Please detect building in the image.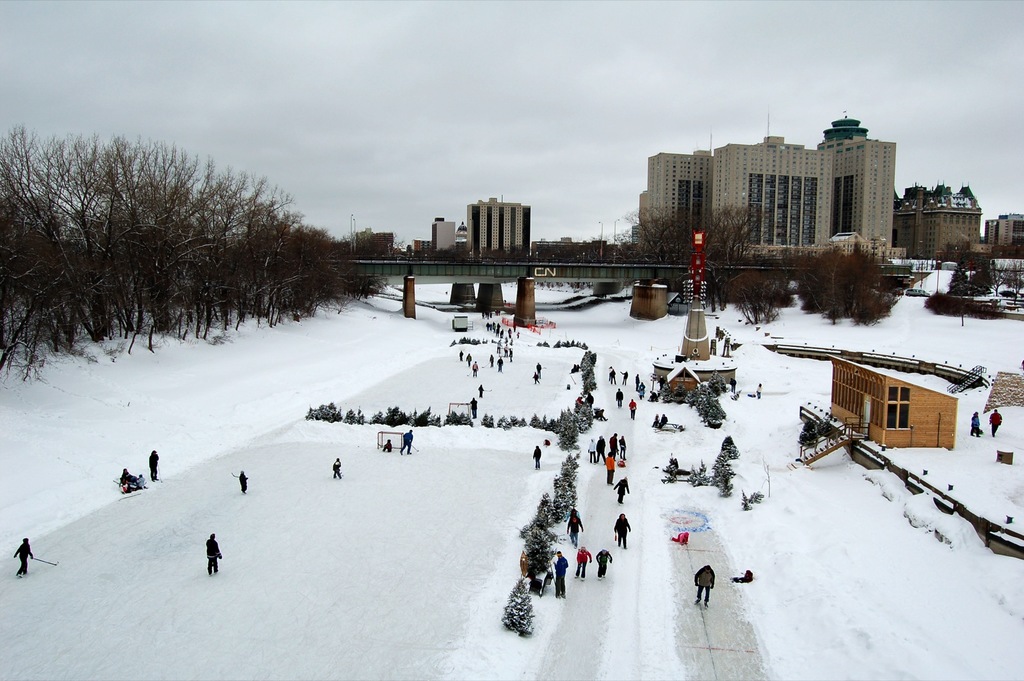
region(434, 216, 456, 253).
